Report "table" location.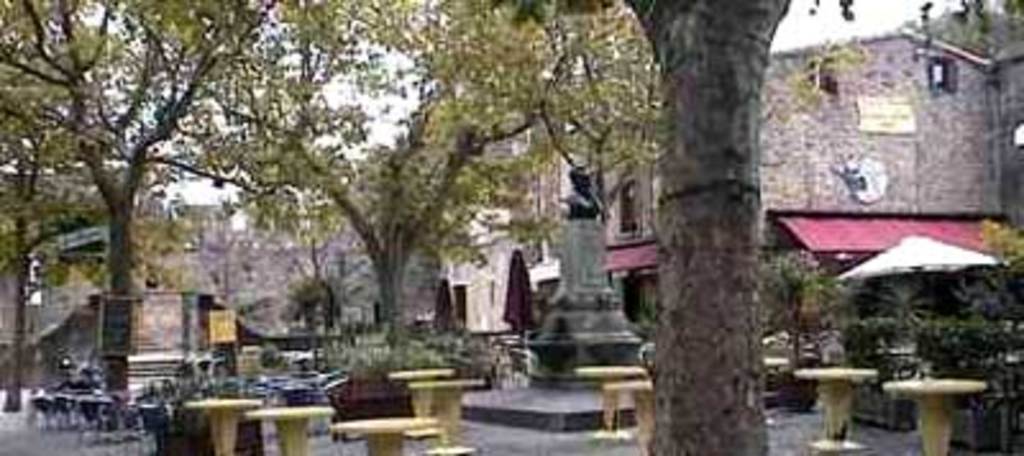
Report: 581, 366, 645, 433.
